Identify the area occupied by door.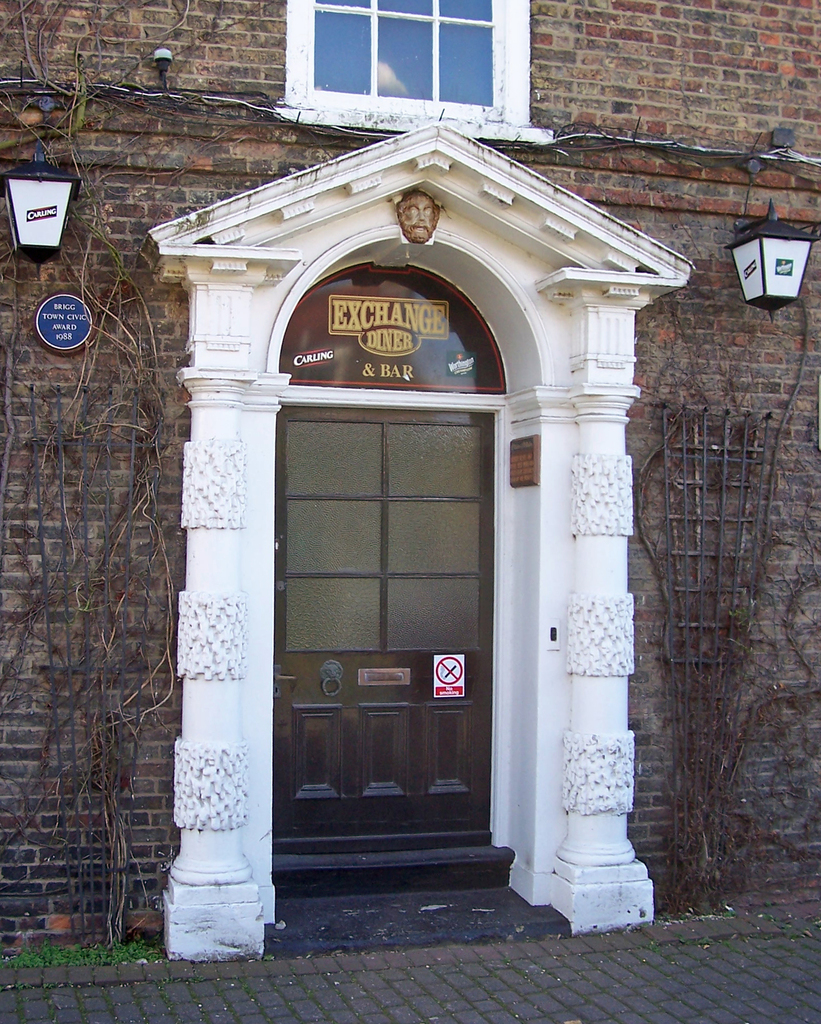
Area: x1=264, y1=366, x2=498, y2=879.
